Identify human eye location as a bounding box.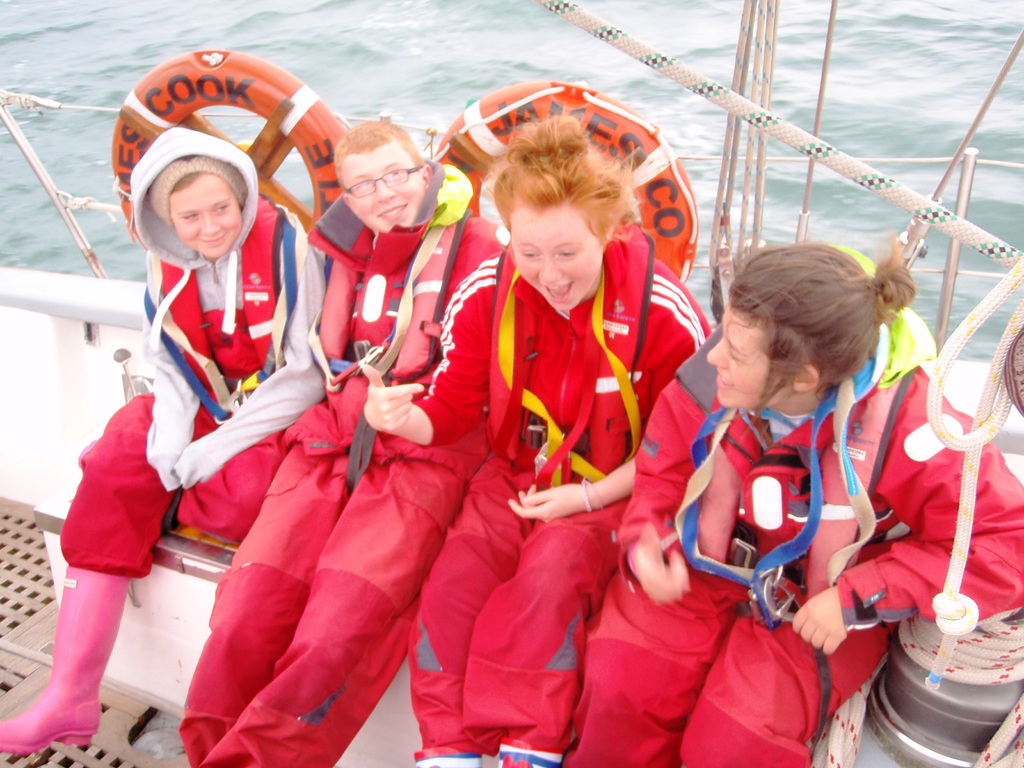
<box>212,200,228,216</box>.
